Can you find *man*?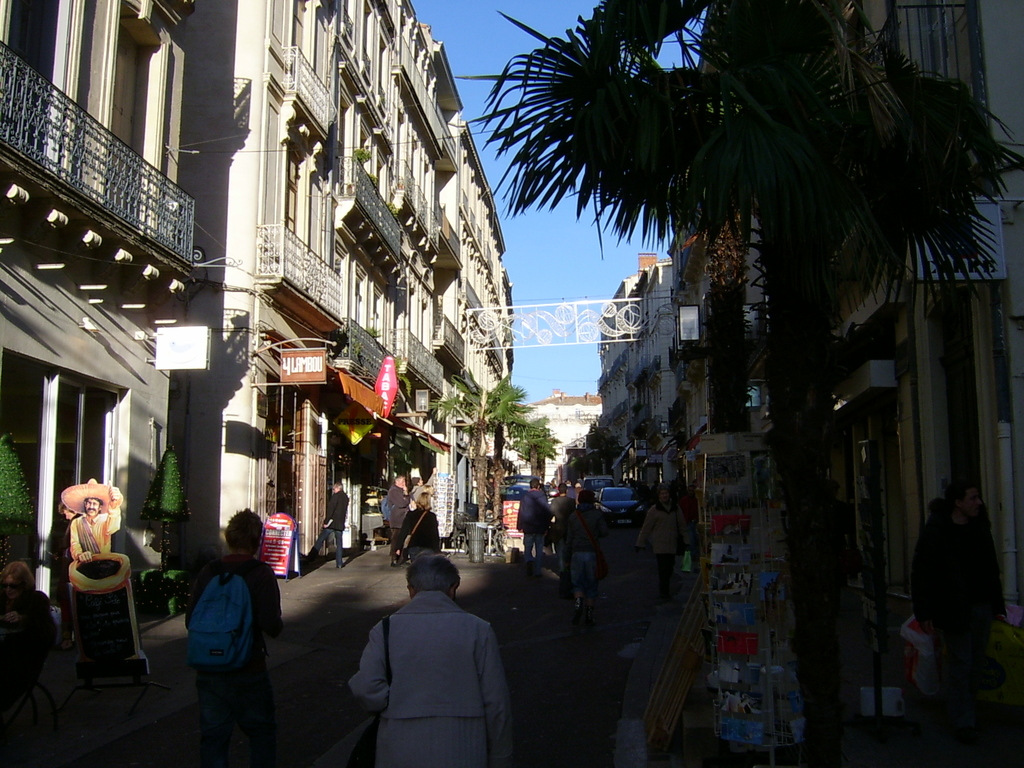
Yes, bounding box: bbox(511, 479, 554, 567).
